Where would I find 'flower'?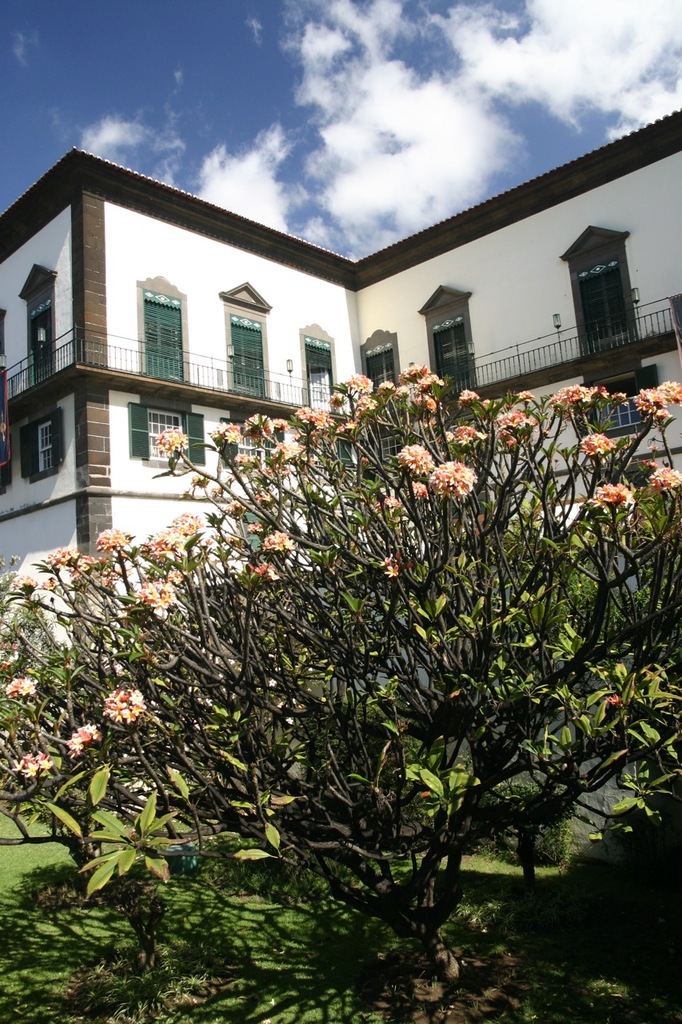
At [379,555,400,582].
